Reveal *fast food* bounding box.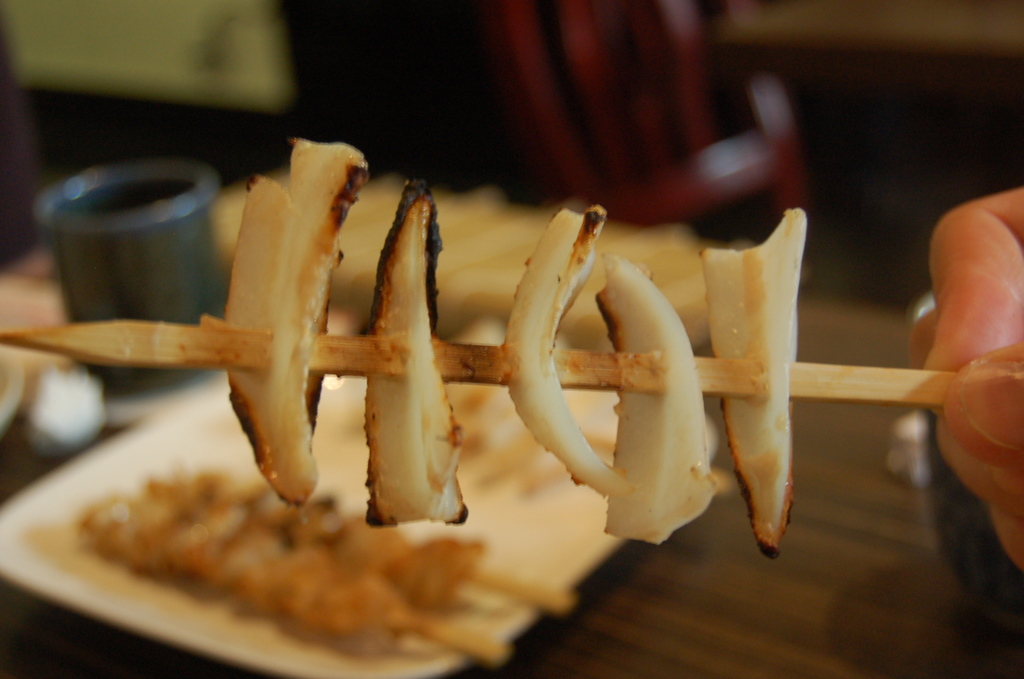
Revealed: 364/186/463/532.
